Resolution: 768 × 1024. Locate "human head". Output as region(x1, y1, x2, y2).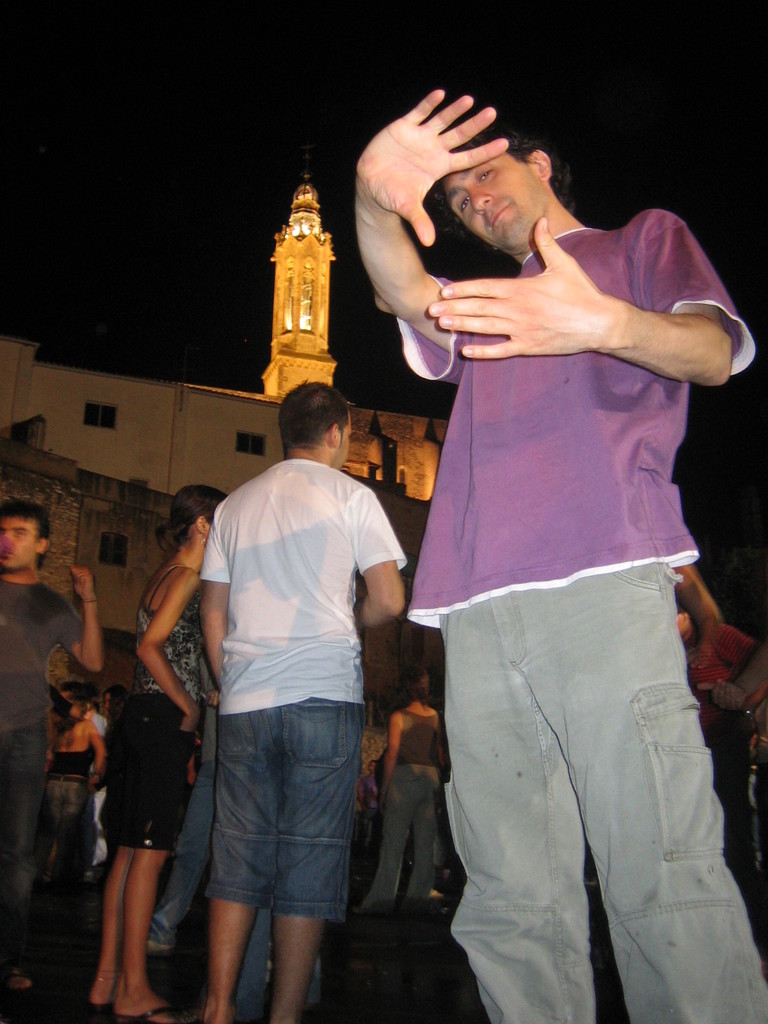
region(63, 694, 84, 725).
